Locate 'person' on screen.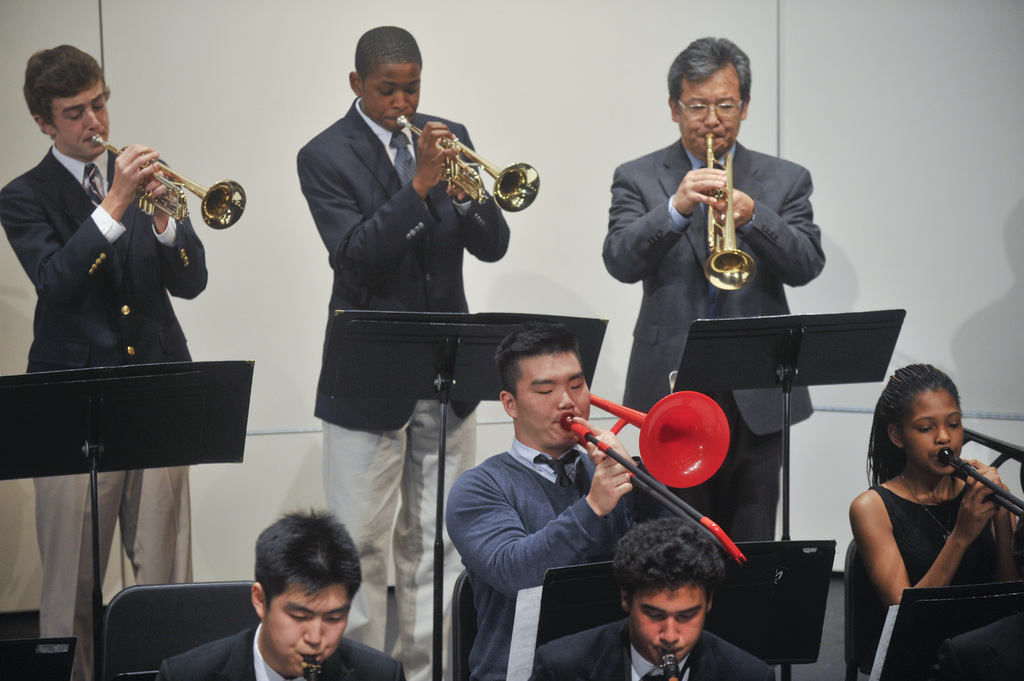
On screen at x1=298 y1=27 x2=511 y2=680.
